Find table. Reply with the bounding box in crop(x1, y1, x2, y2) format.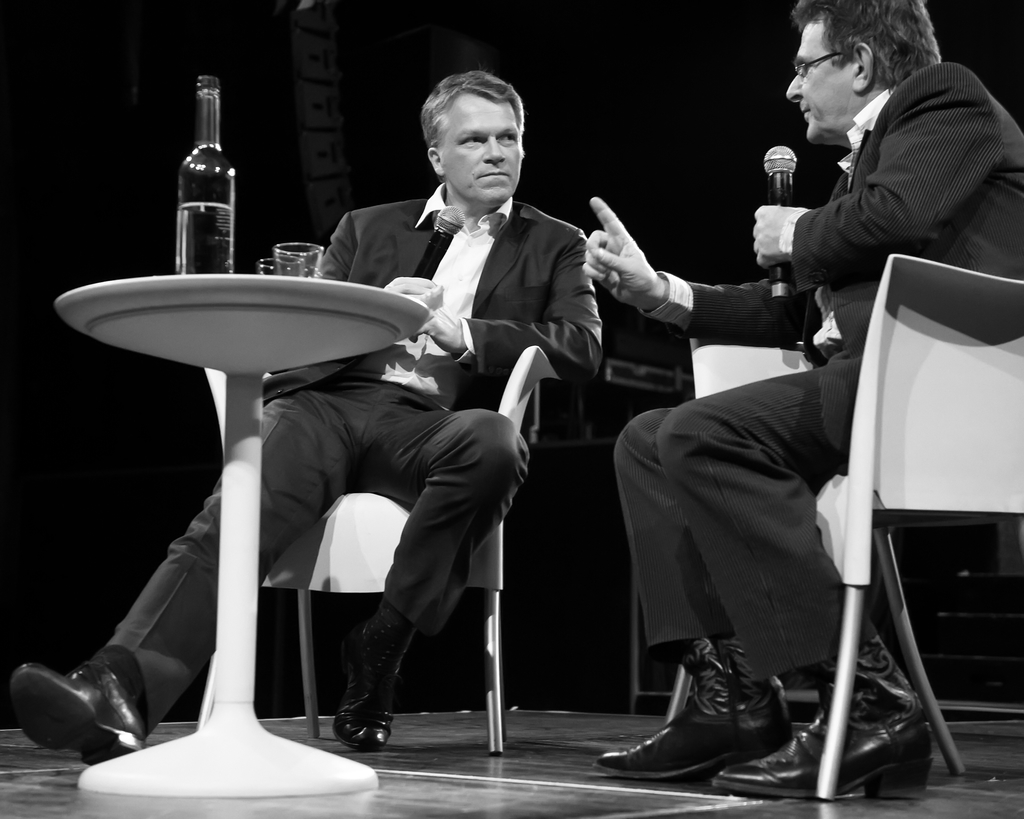
crop(47, 274, 428, 800).
